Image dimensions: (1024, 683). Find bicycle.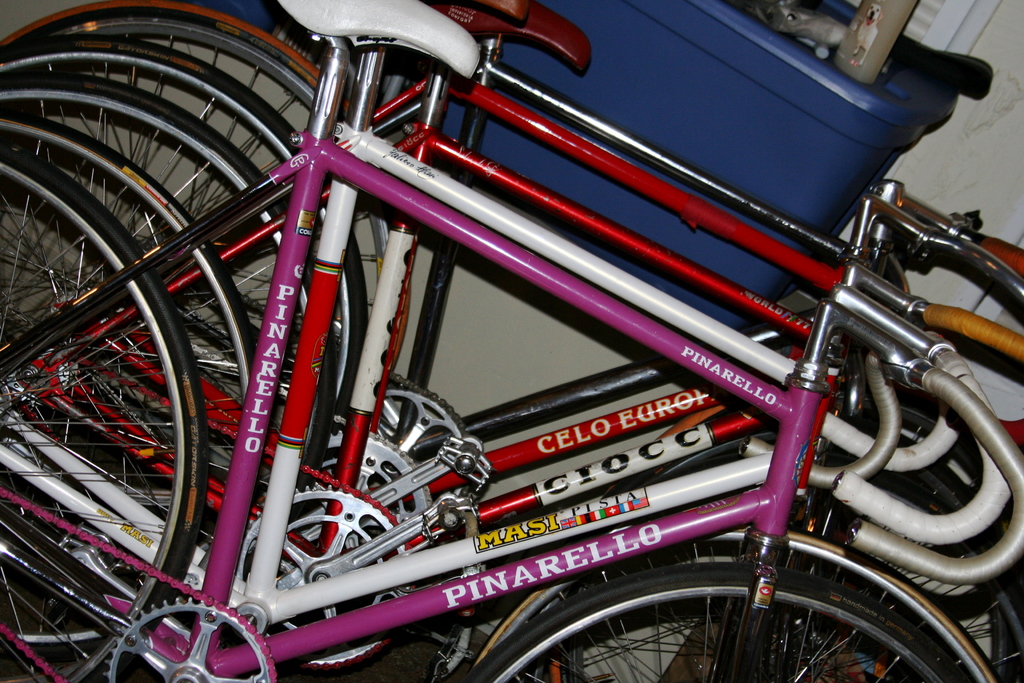
(x1=3, y1=39, x2=1023, y2=682).
